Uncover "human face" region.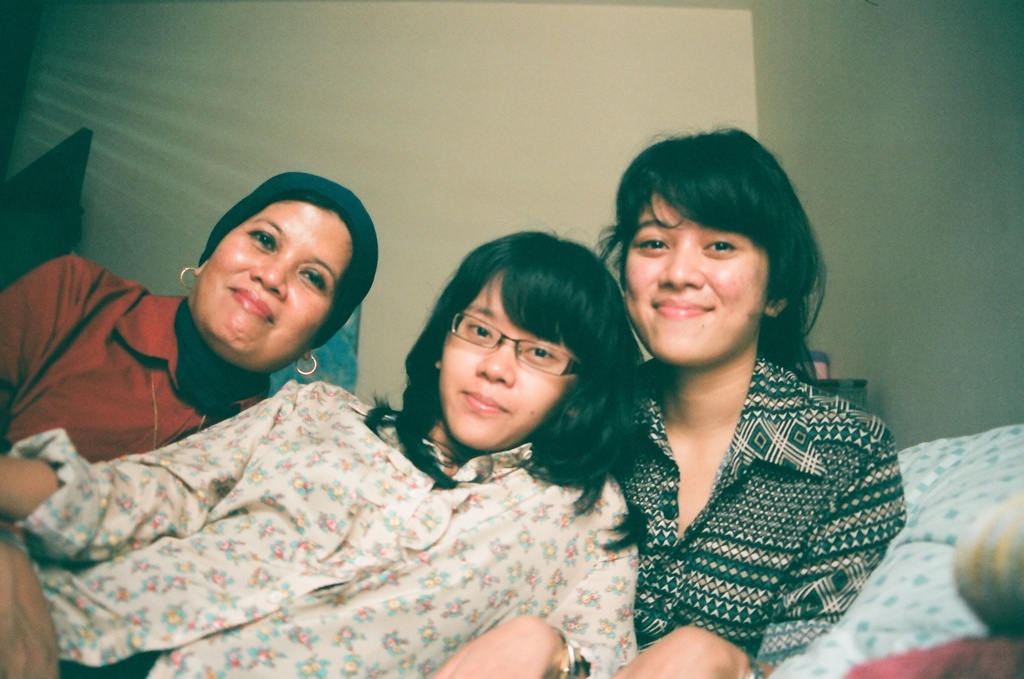
Uncovered: {"left": 627, "top": 193, "right": 768, "bottom": 362}.
